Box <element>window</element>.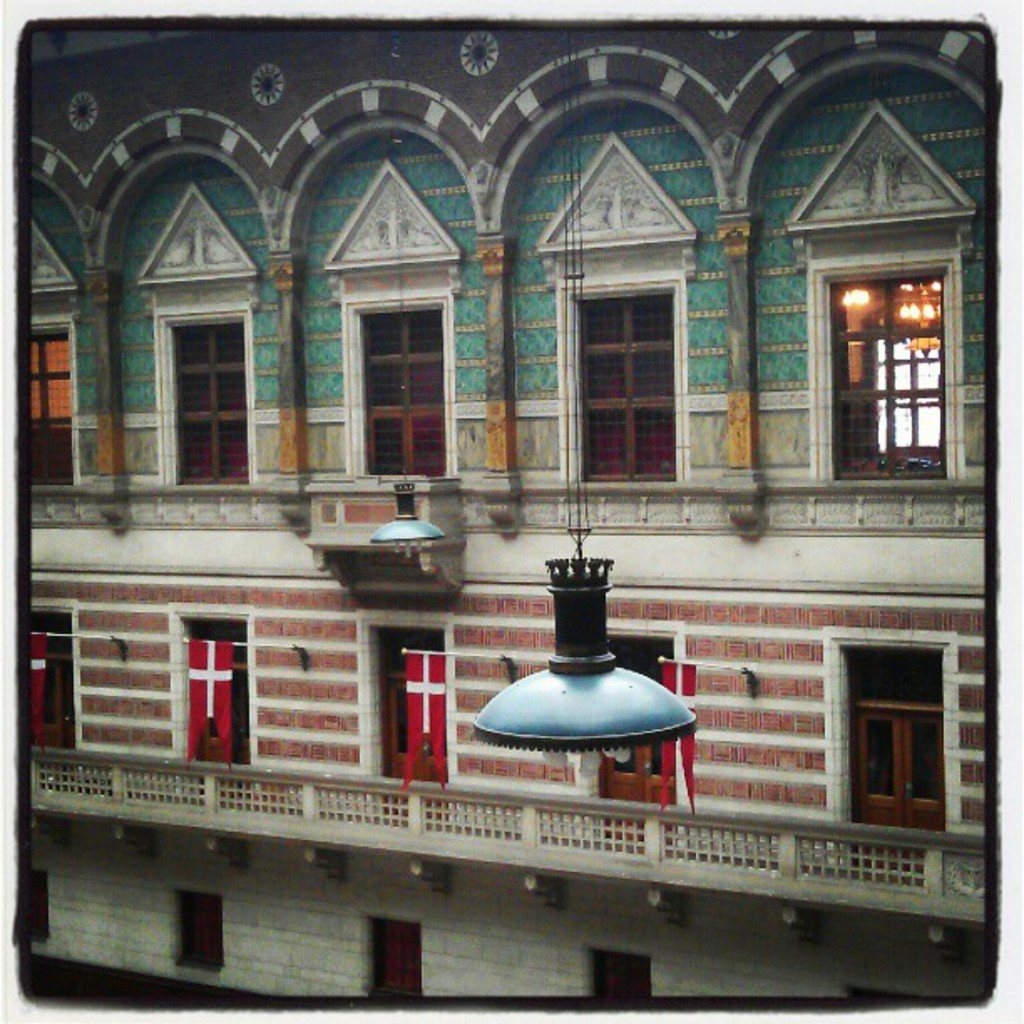
rect(554, 273, 683, 490).
